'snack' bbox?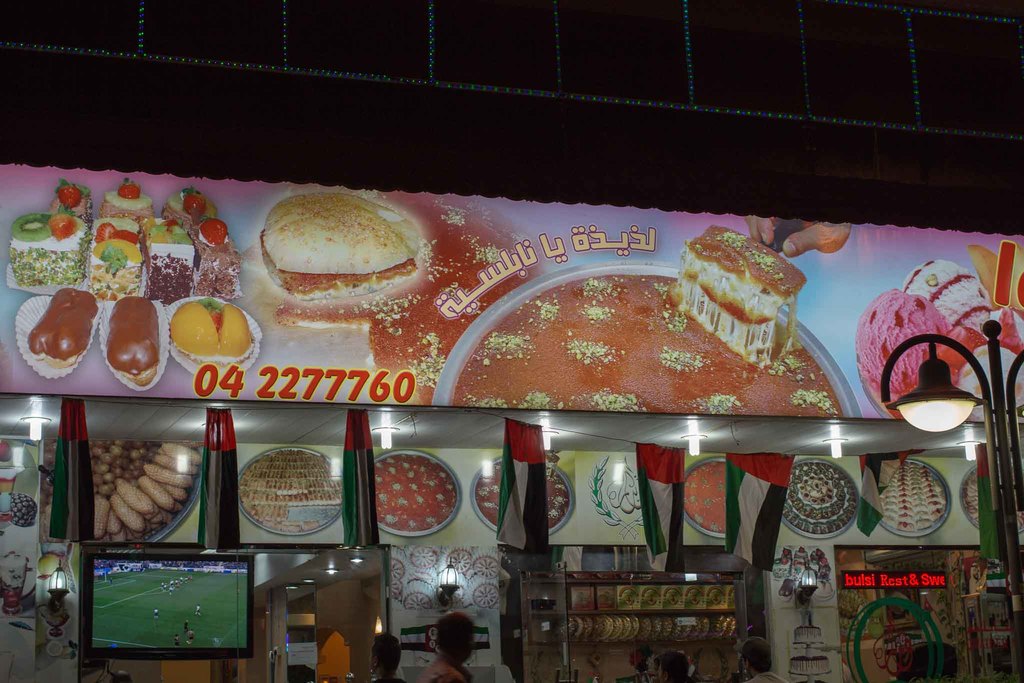
[left=959, top=339, right=1023, bottom=415]
